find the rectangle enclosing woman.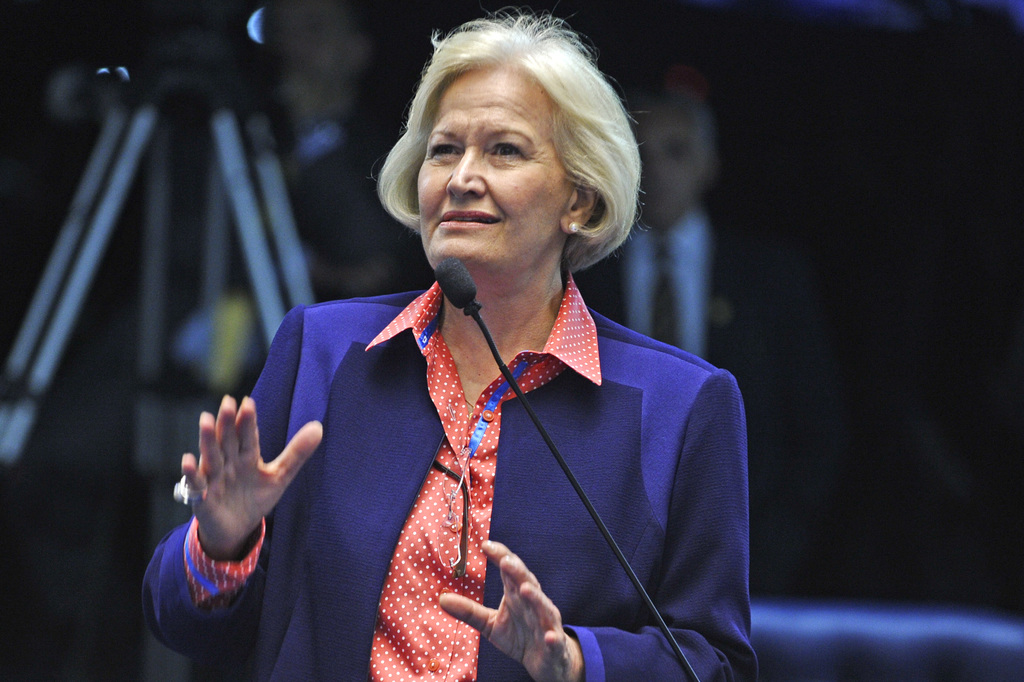
box=[138, 1, 767, 681].
